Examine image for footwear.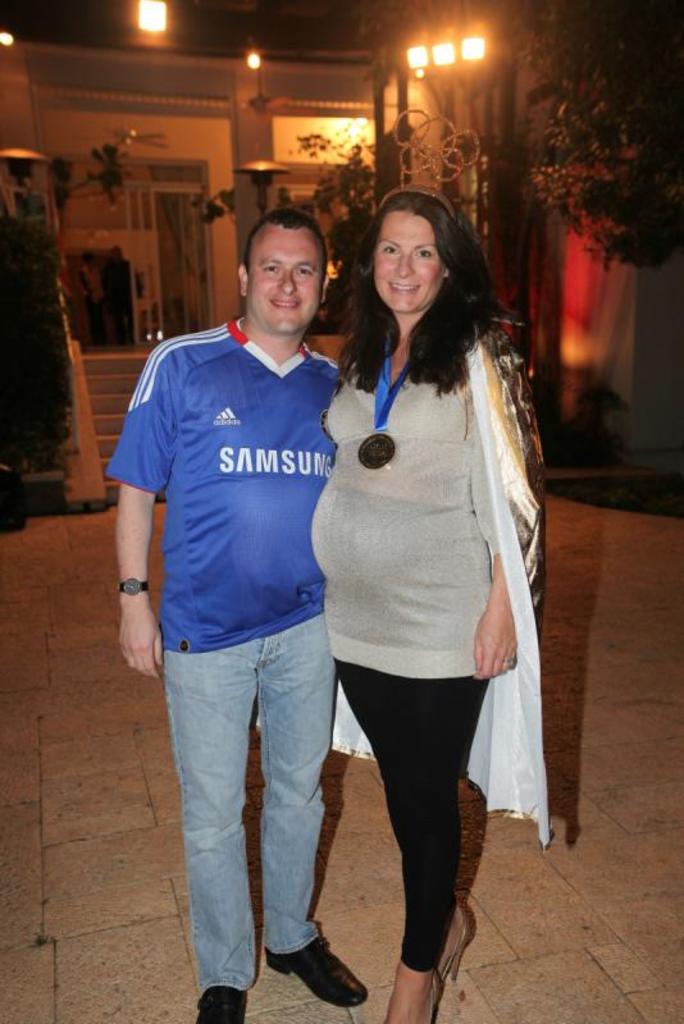
Examination result: bbox=(196, 964, 250, 1023).
